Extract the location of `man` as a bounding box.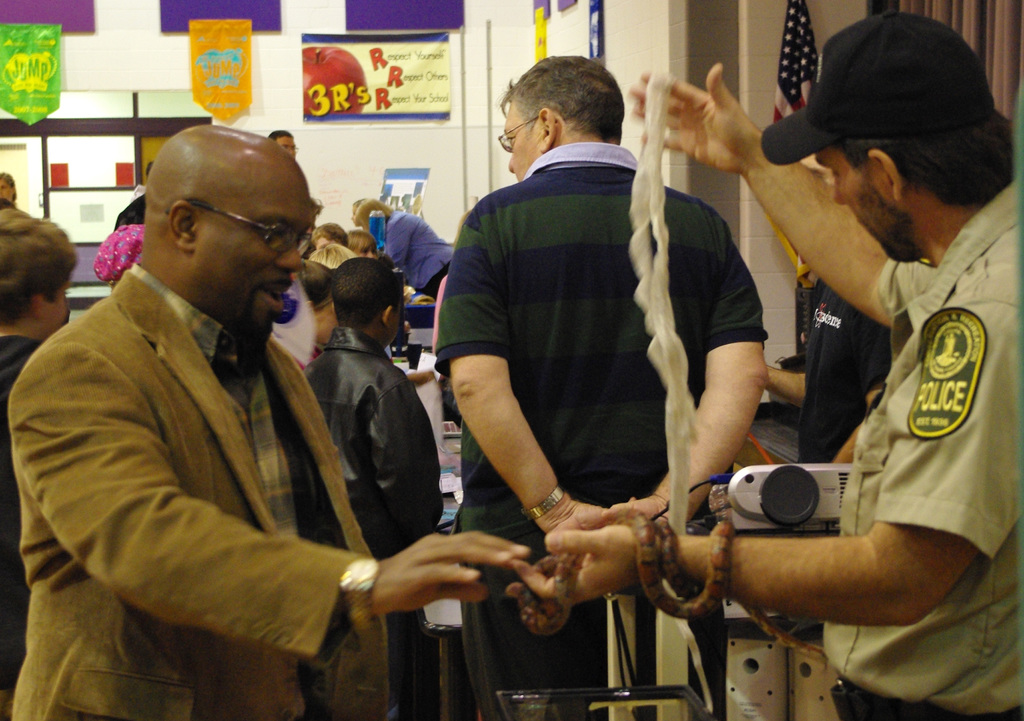
Rect(509, 12, 1023, 720).
